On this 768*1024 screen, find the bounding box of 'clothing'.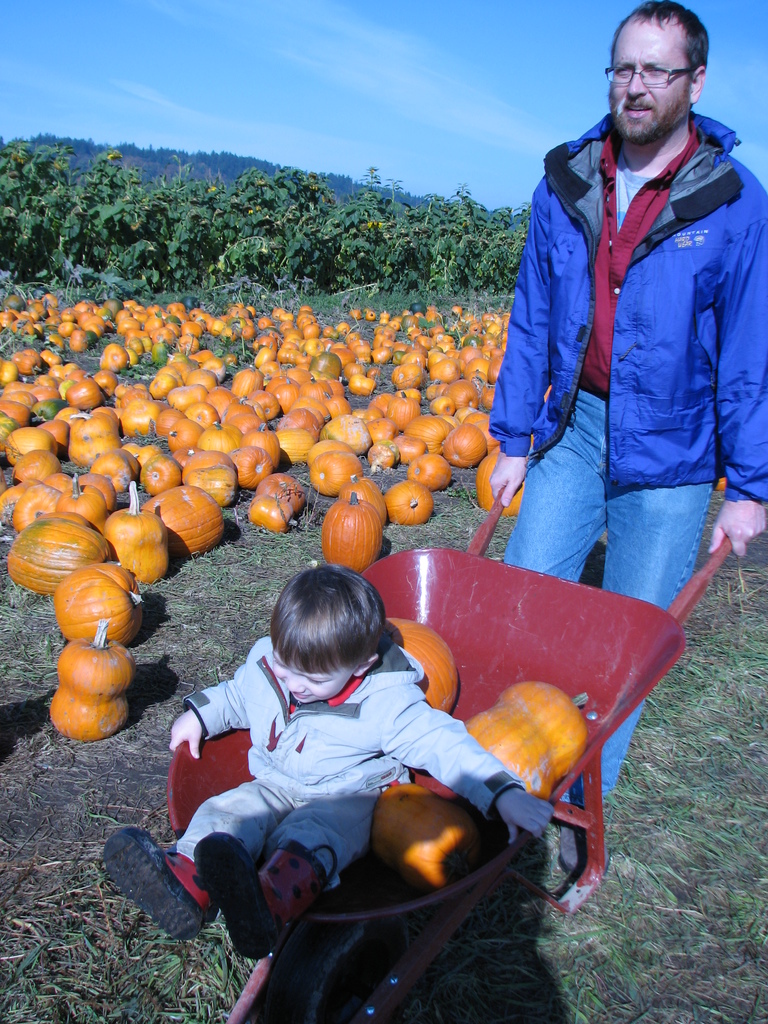
Bounding box: 166,624,531,877.
